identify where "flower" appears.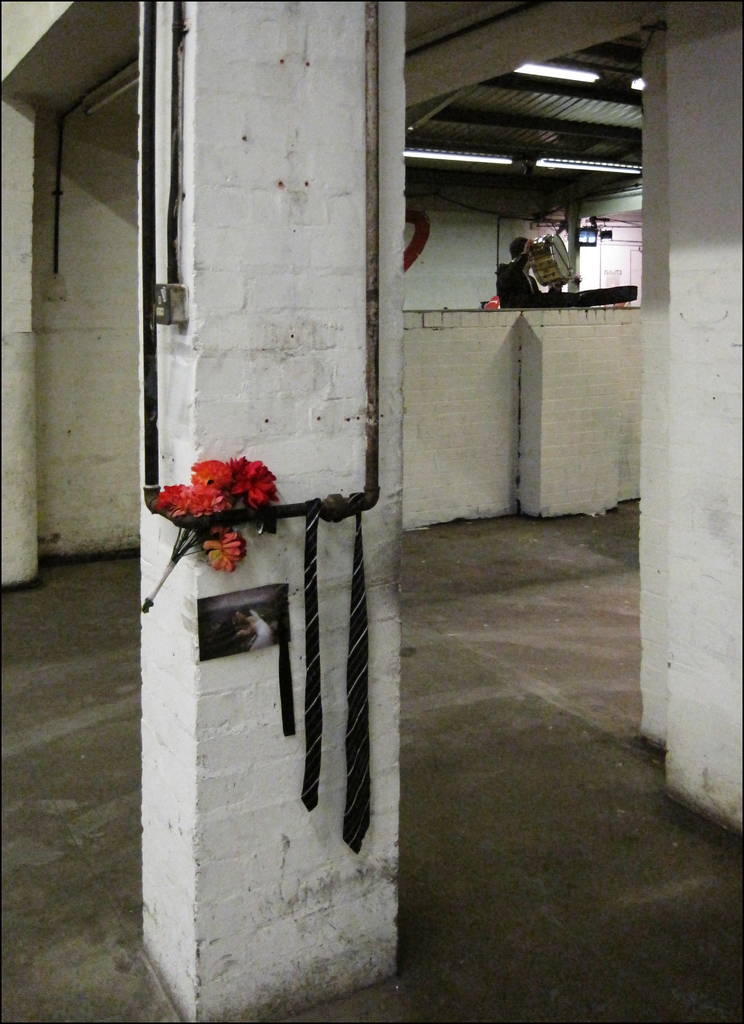
Appears at region(188, 455, 242, 497).
